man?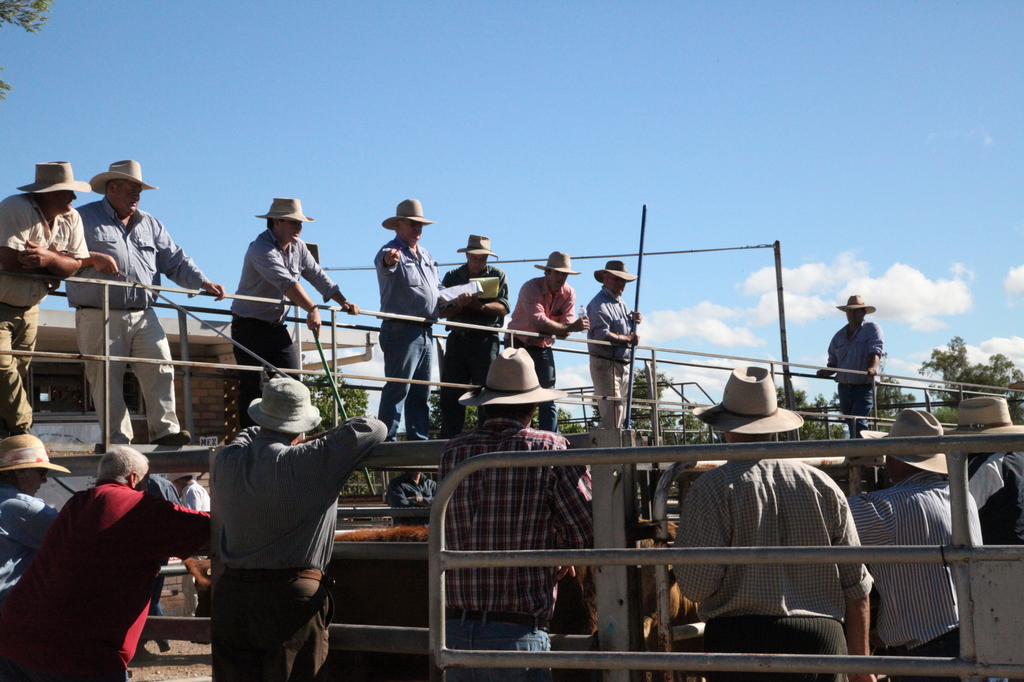
[left=674, top=363, right=875, bottom=681]
